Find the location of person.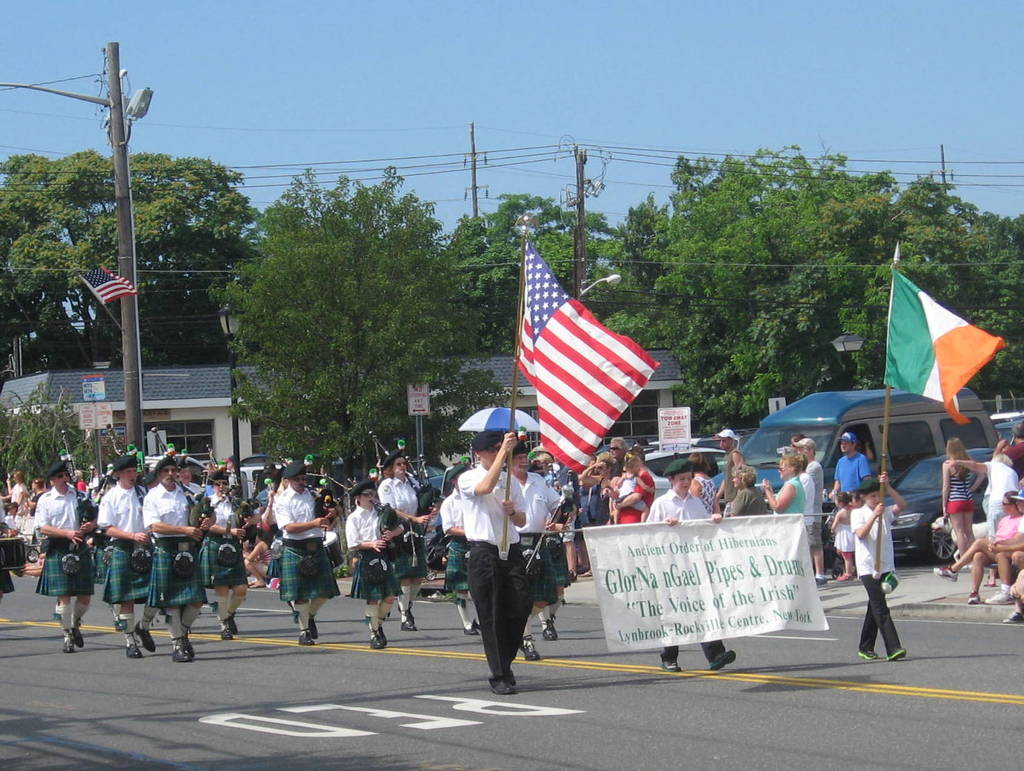
Location: [267,463,349,620].
